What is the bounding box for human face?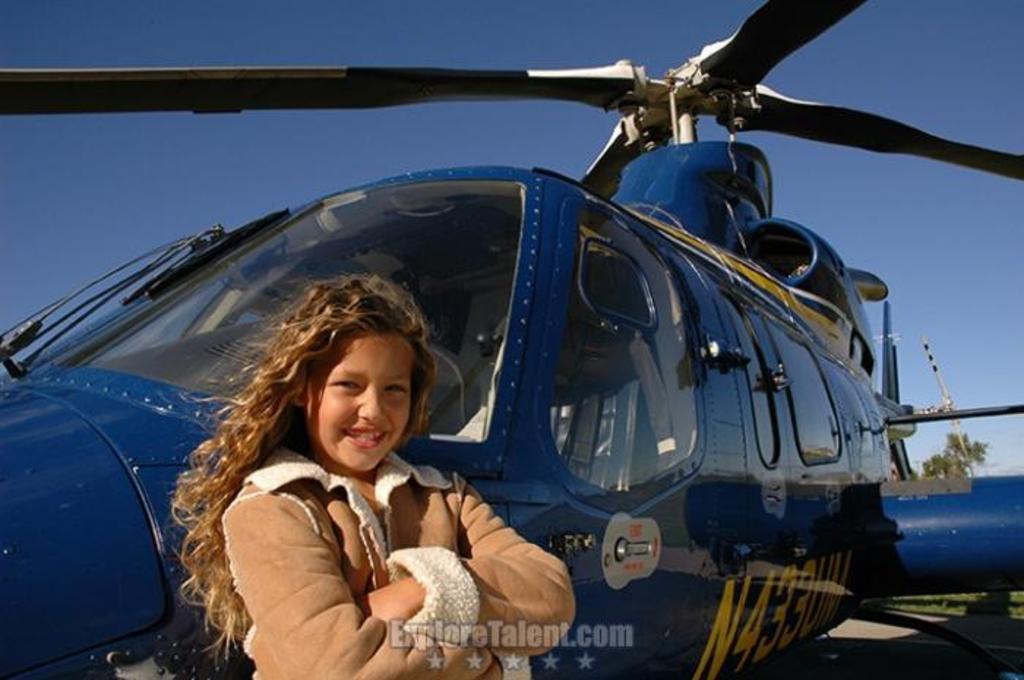
(x1=310, y1=338, x2=414, y2=475).
